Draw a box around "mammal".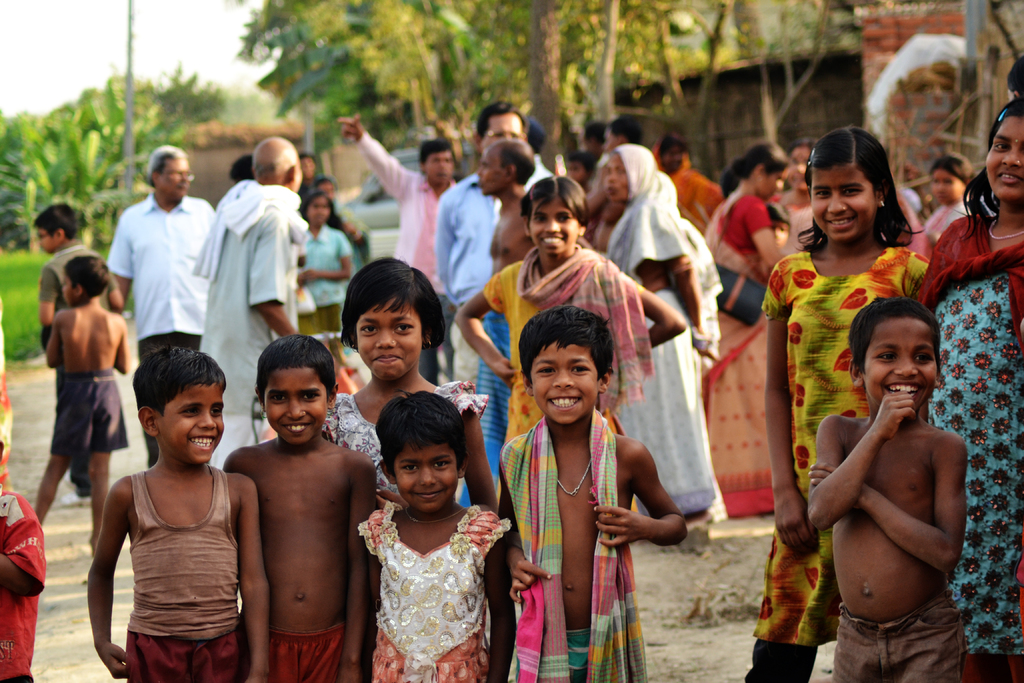
[231,325,381,682].
